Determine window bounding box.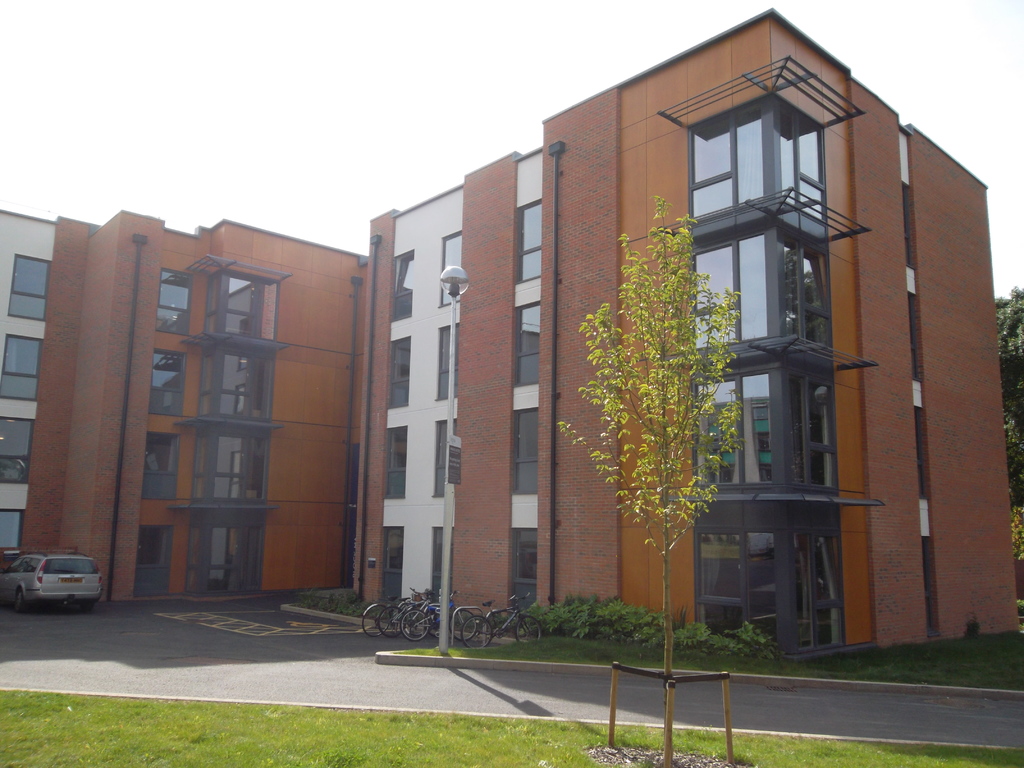
Determined: 4, 248, 54, 320.
